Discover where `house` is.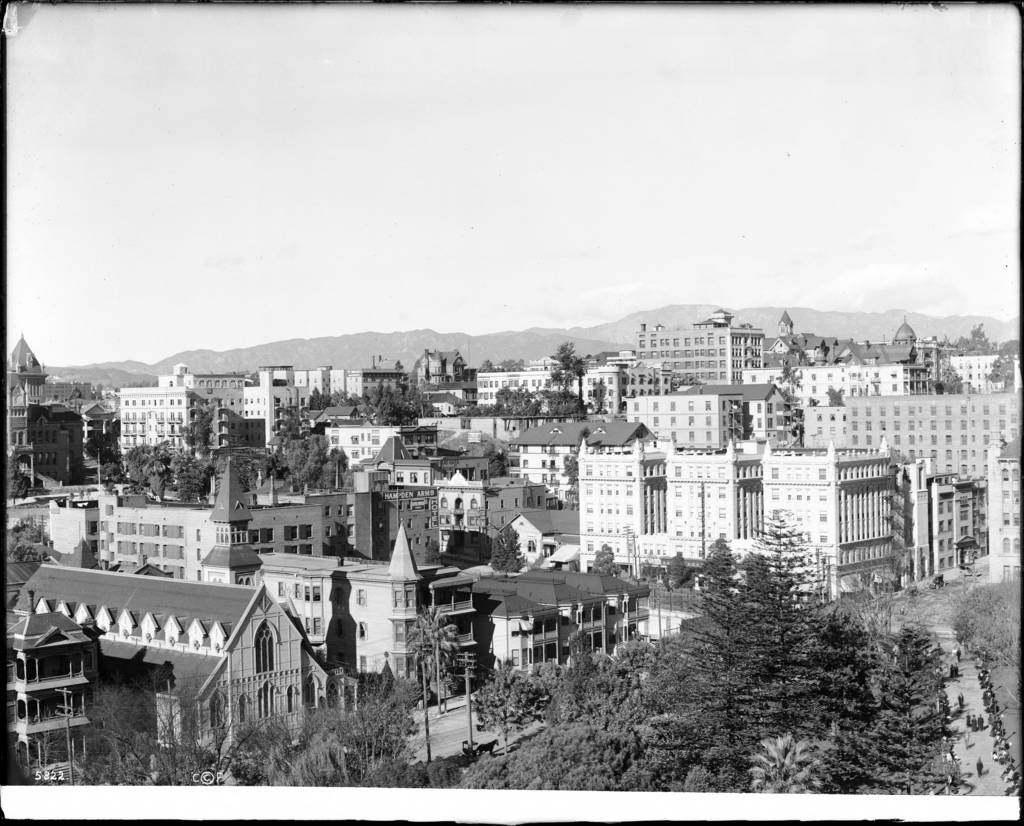
Discovered at (258, 559, 440, 699).
